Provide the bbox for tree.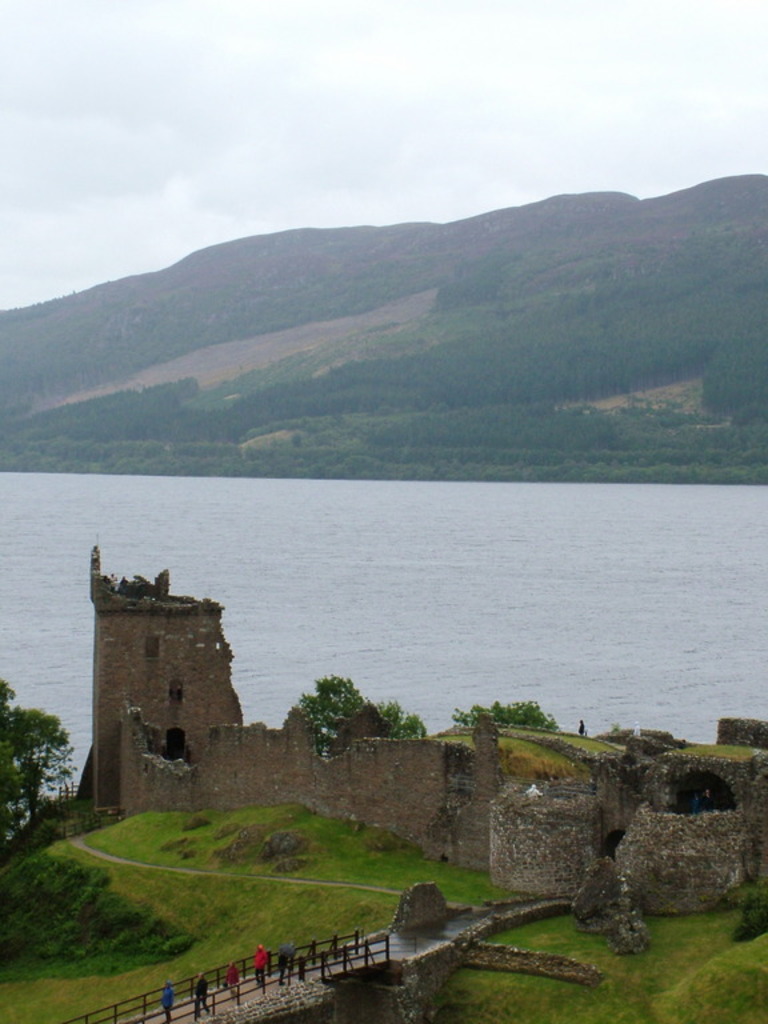
<bbox>1, 691, 64, 809</bbox>.
